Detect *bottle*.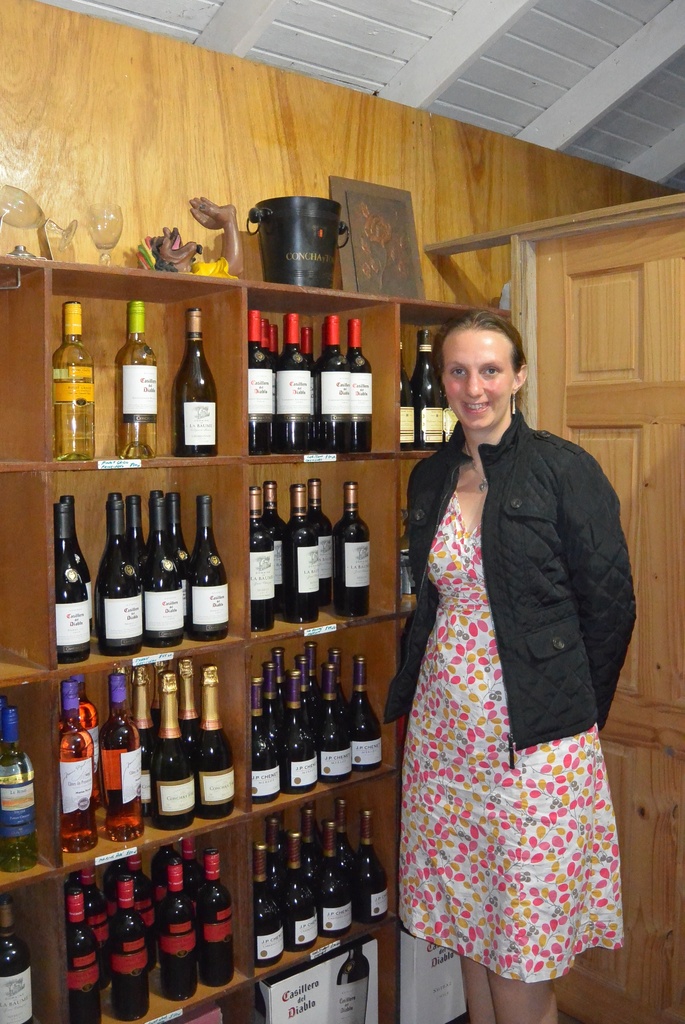
Detected at Rect(58, 673, 100, 808).
